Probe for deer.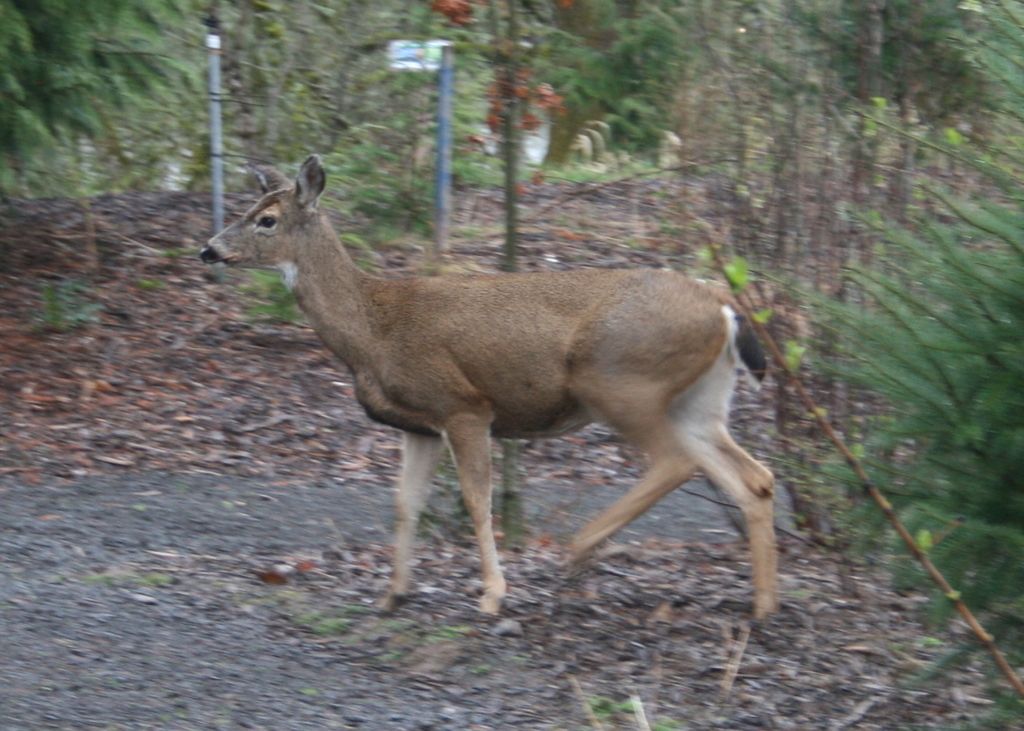
Probe result: left=199, top=155, right=776, bottom=619.
